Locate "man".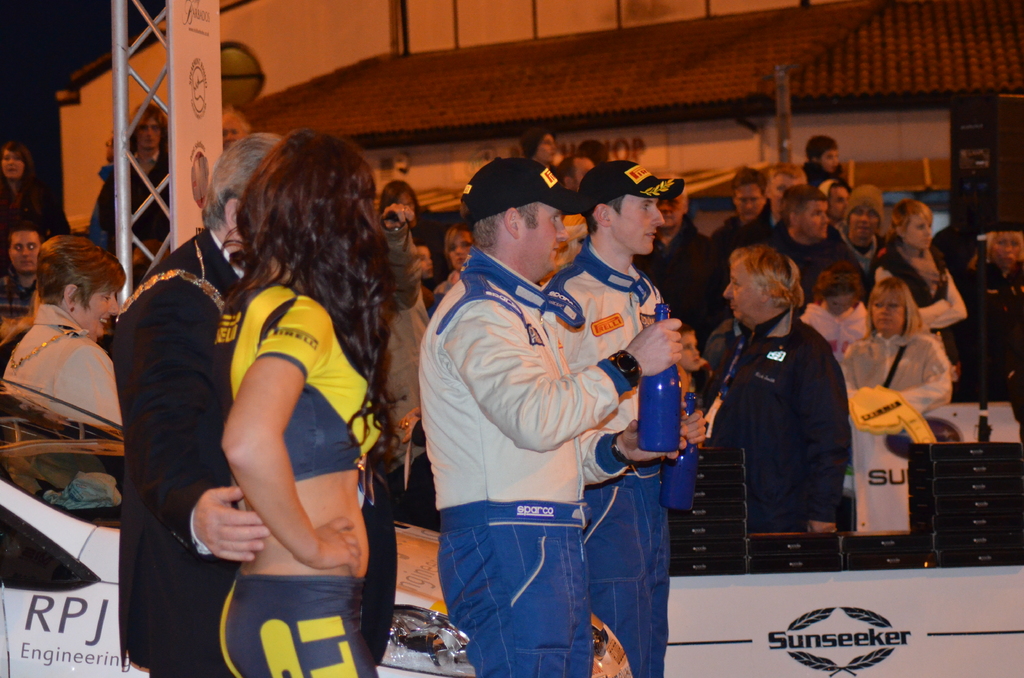
Bounding box: 114:132:316:674.
